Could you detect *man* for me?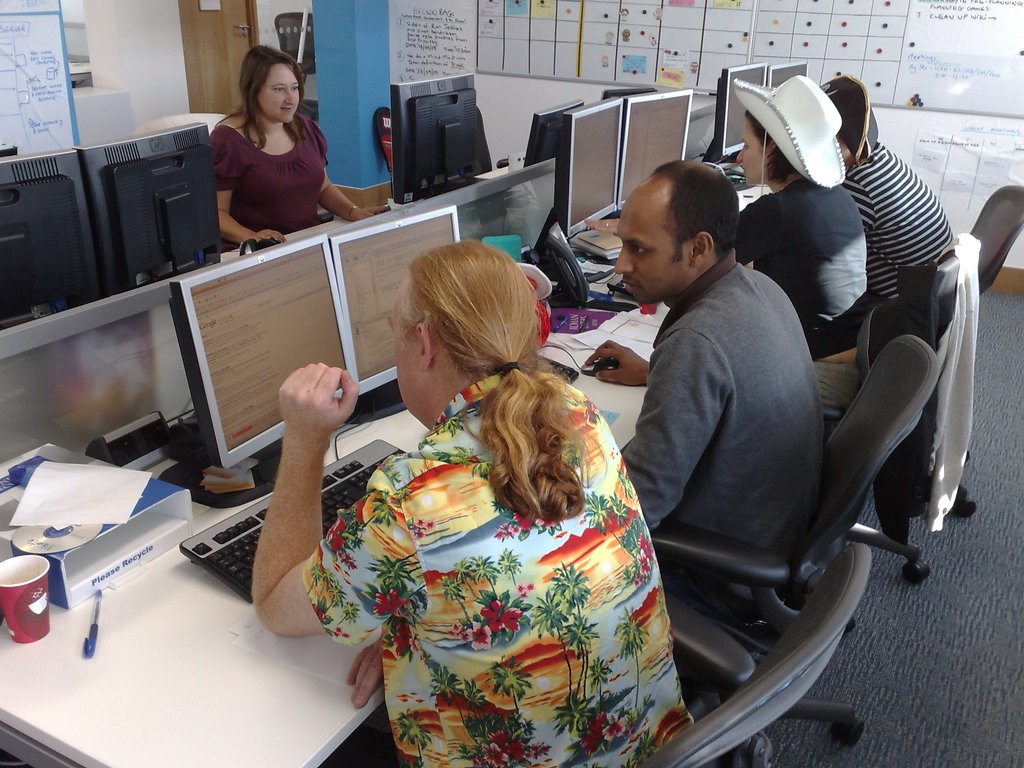
Detection result: region(575, 141, 875, 670).
